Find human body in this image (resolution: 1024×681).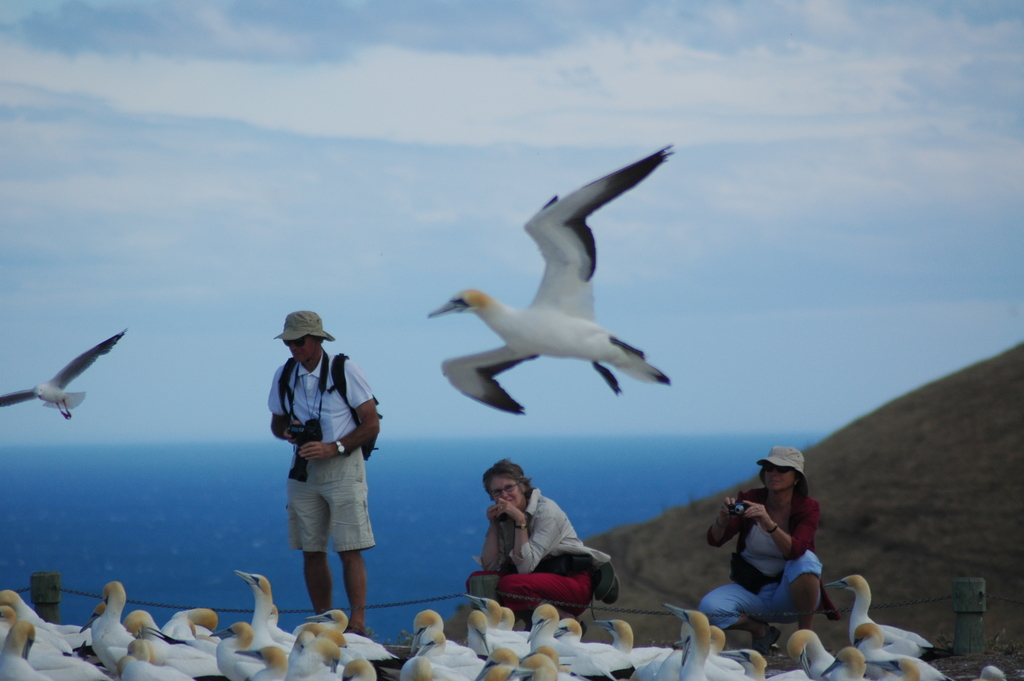
(left=477, top=463, right=614, bottom=630).
